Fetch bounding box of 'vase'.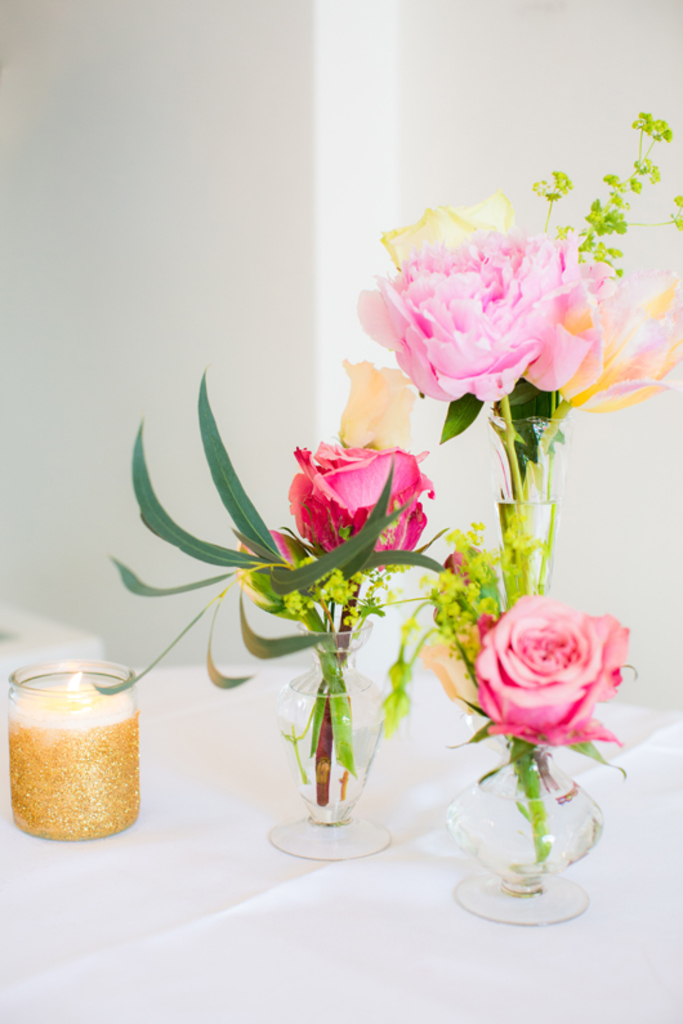
Bbox: <box>443,734,606,927</box>.
